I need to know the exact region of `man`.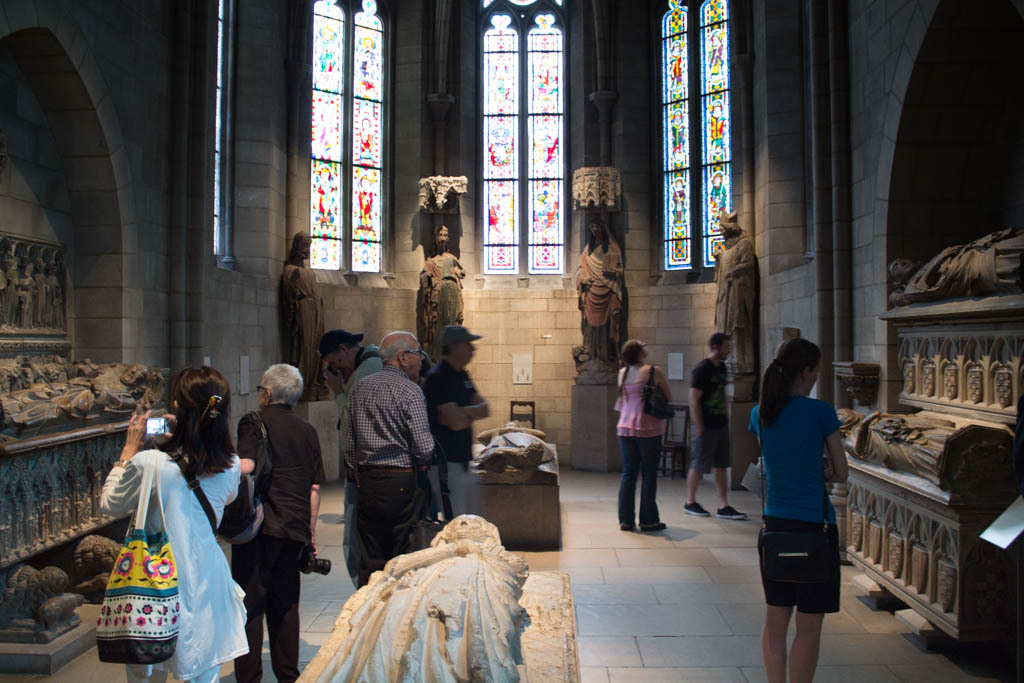
Region: detection(333, 329, 432, 590).
